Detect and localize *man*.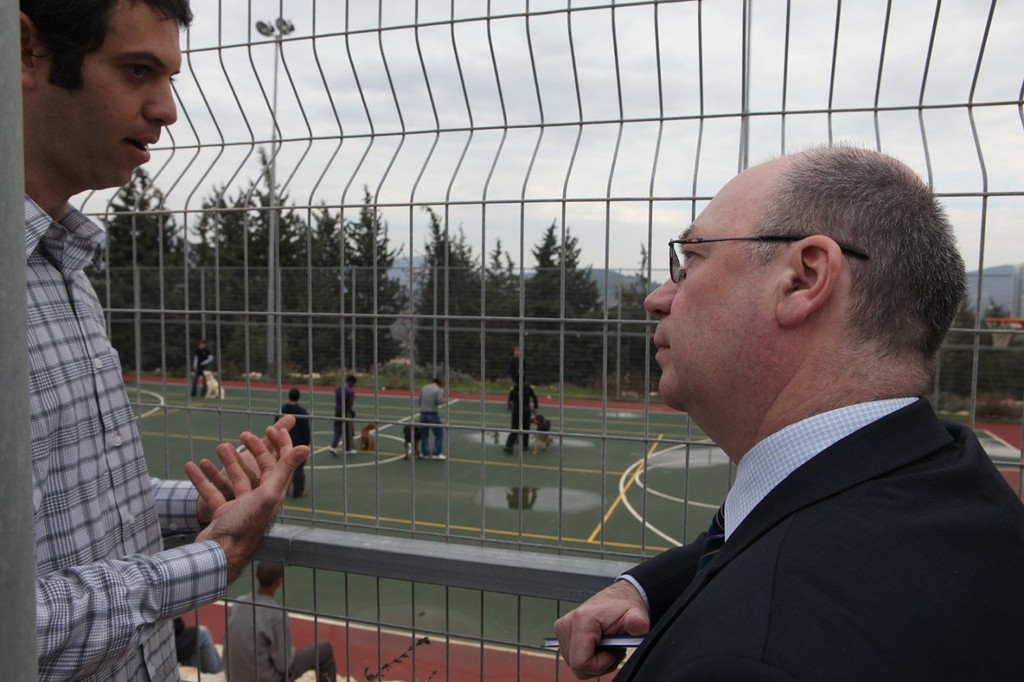
Localized at 417, 377, 447, 462.
